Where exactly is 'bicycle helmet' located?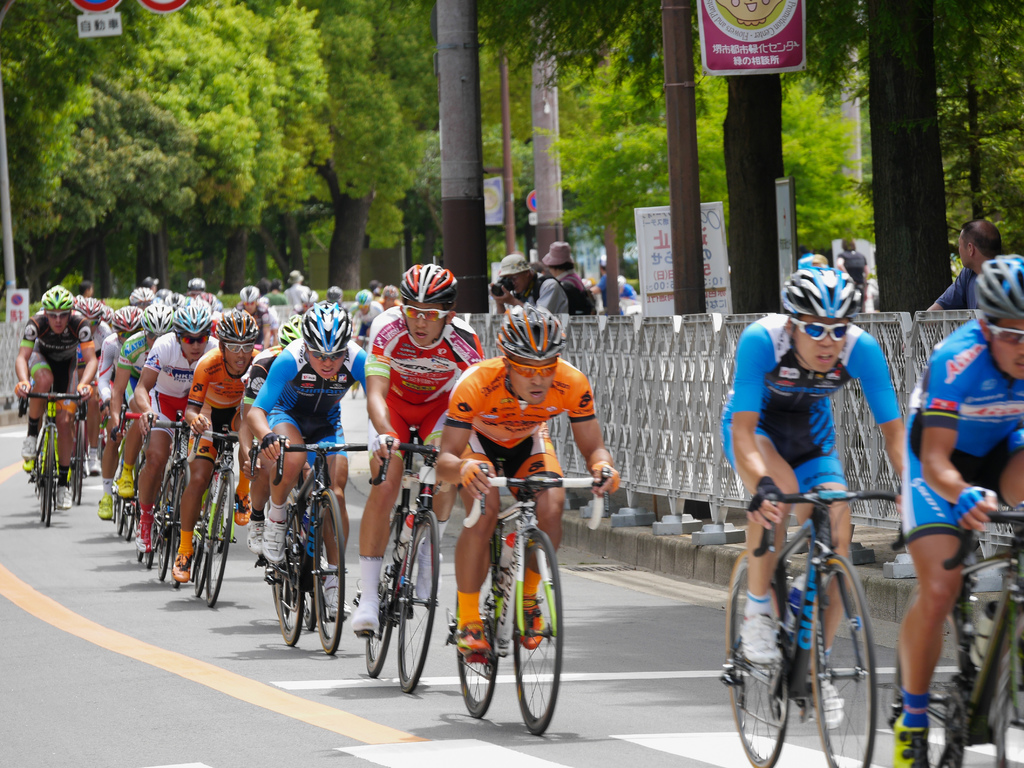
Its bounding box is region(181, 299, 217, 331).
